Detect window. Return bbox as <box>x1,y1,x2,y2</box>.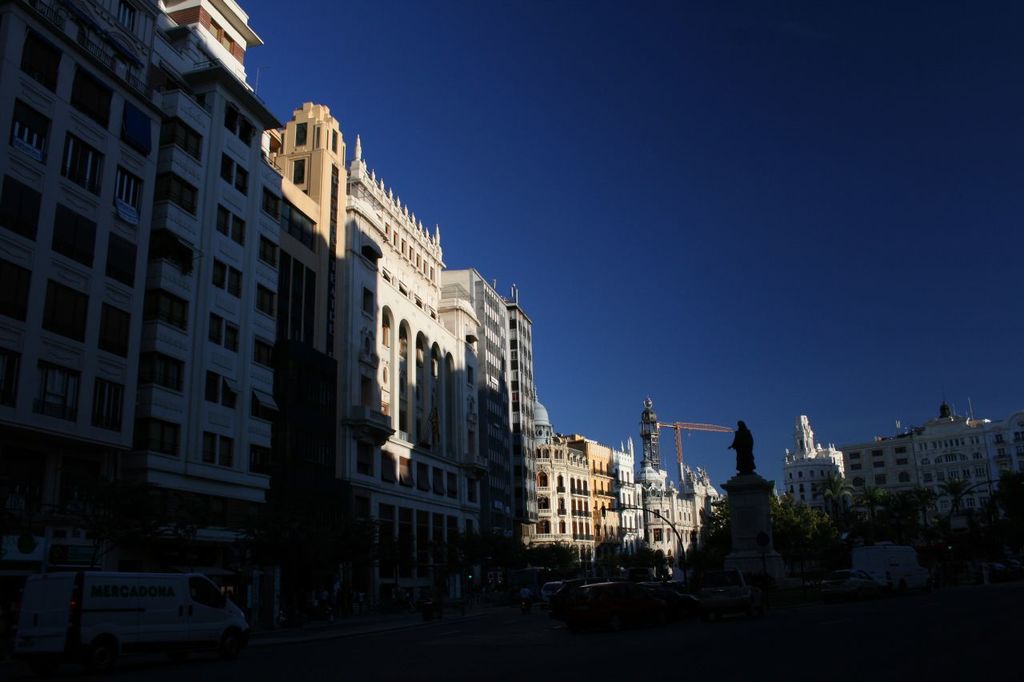
<box>150,409,184,463</box>.
